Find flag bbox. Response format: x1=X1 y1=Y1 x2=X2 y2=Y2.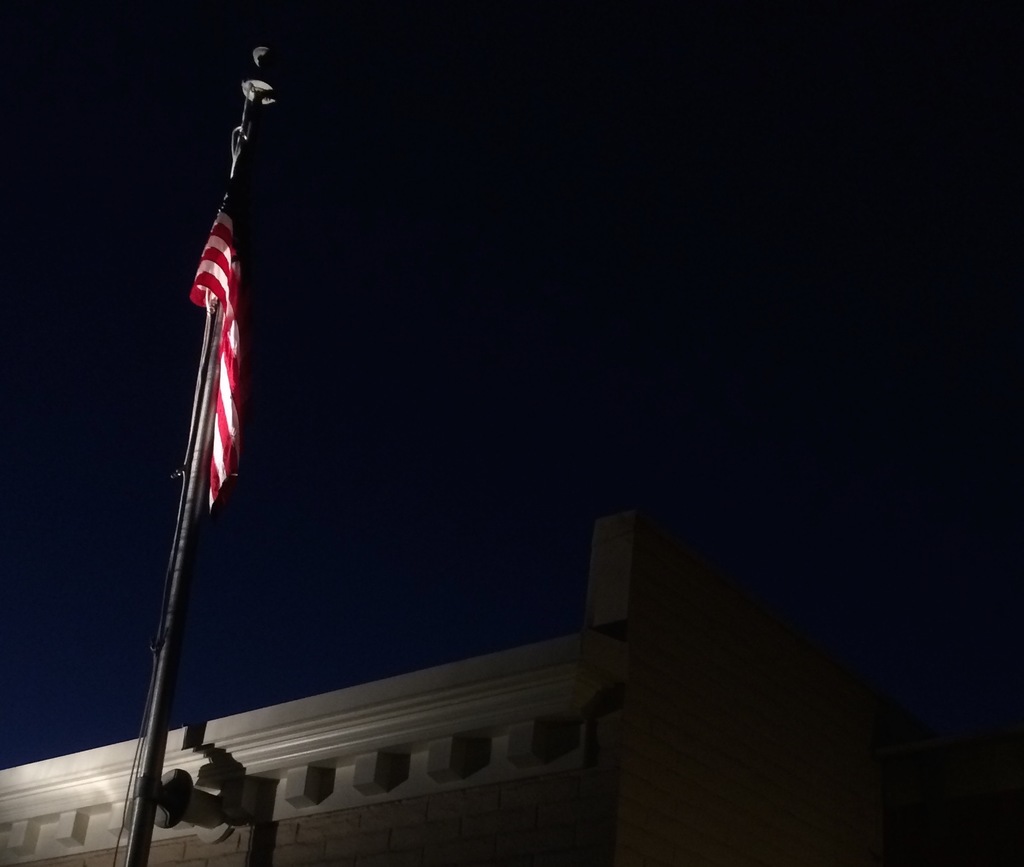
x1=194 y1=159 x2=257 y2=502.
